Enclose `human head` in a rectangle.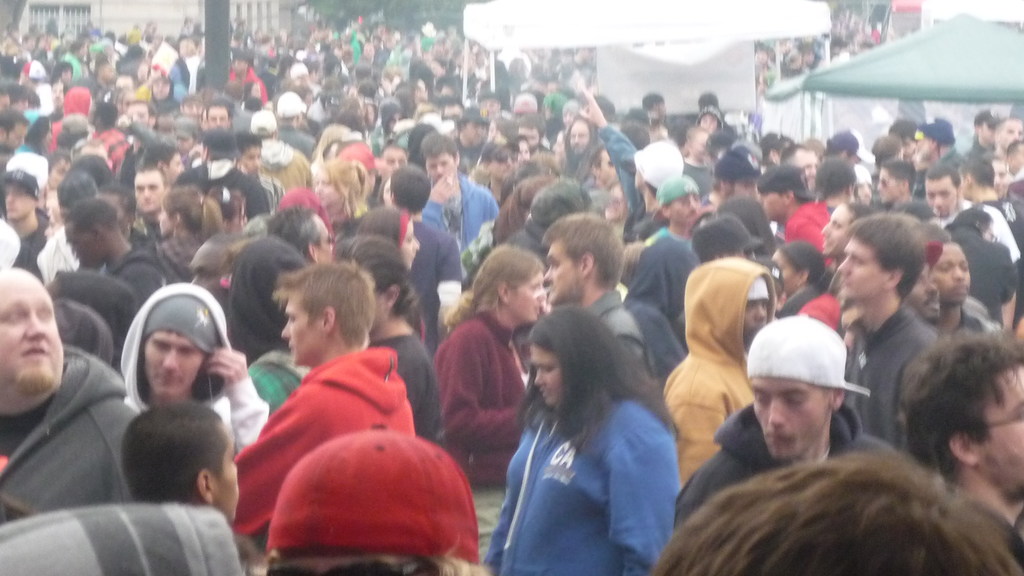
(left=164, top=184, right=203, bottom=236).
